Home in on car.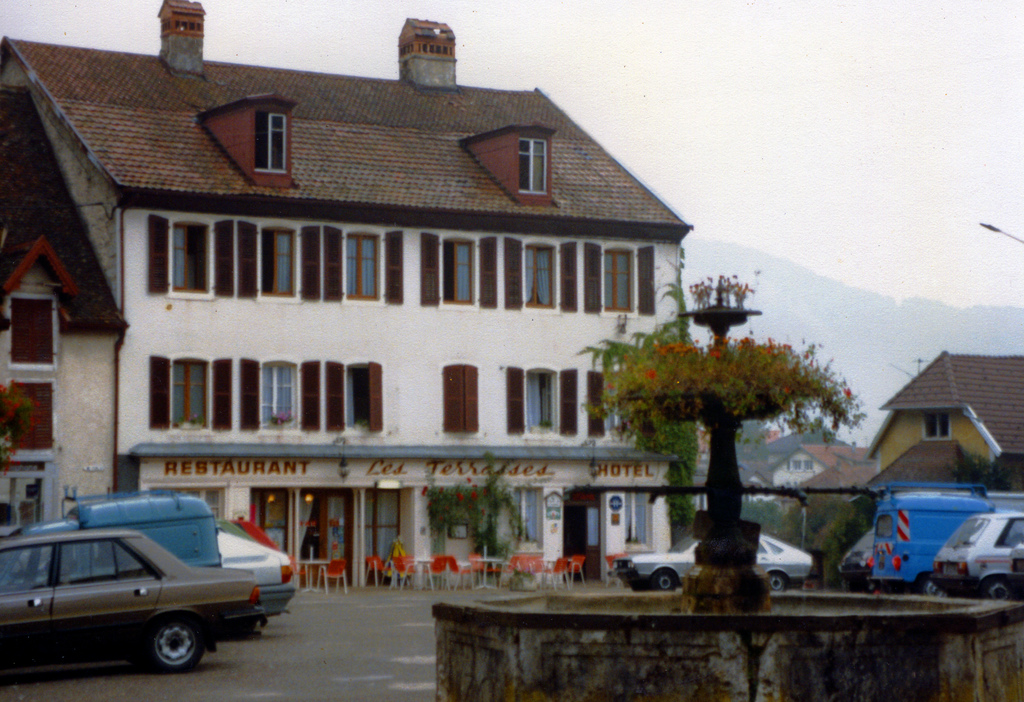
Homed in at (0, 527, 268, 670).
